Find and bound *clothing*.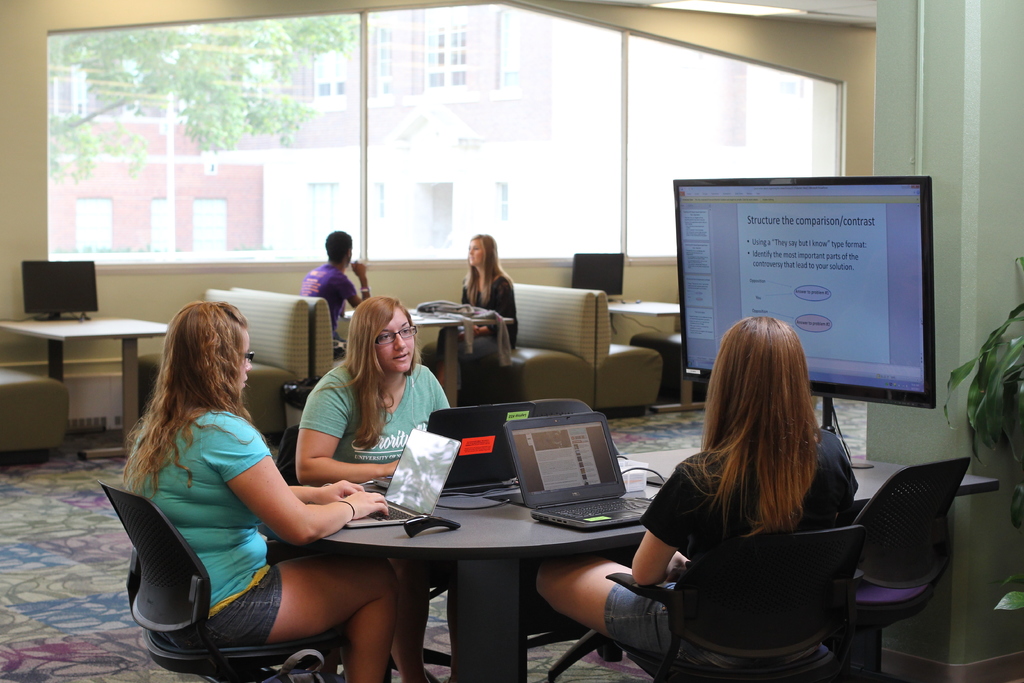
Bound: 303 353 448 484.
